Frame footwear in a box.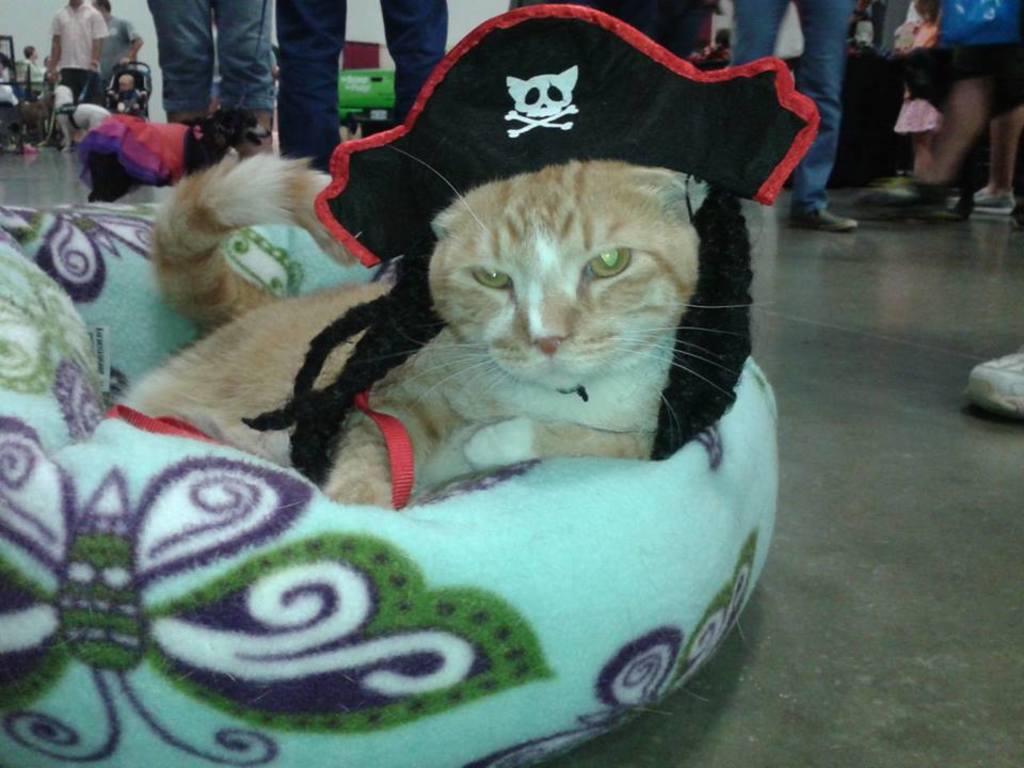
crop(859, 173, 940, 210).
